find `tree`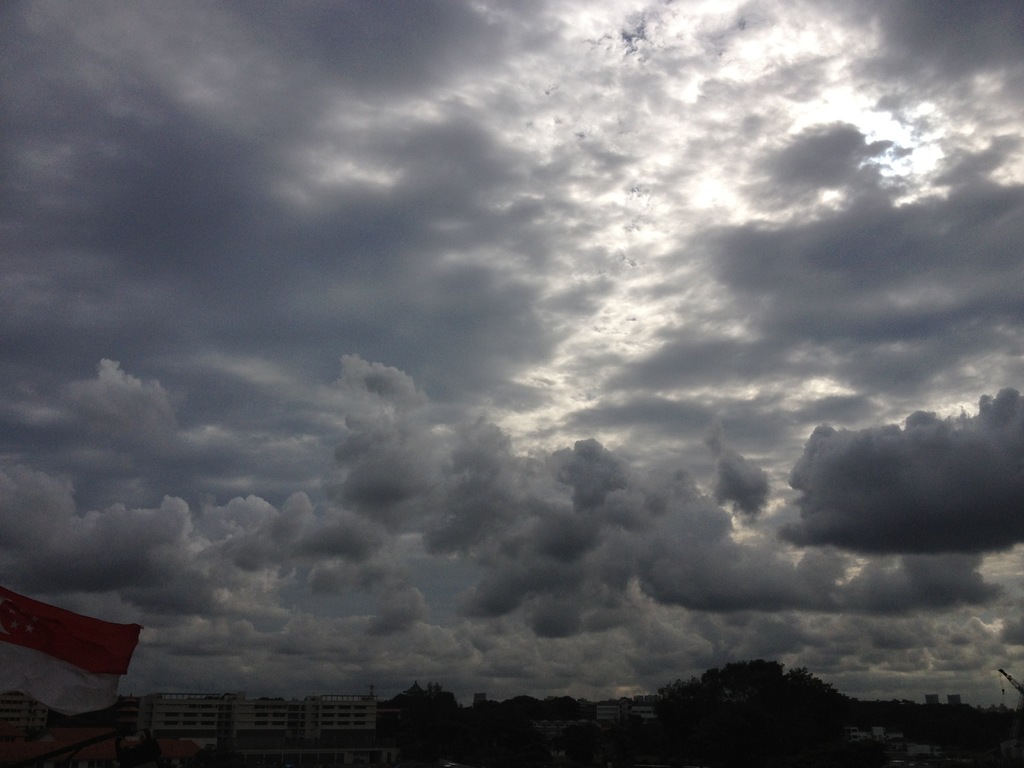
687:670:855:735
